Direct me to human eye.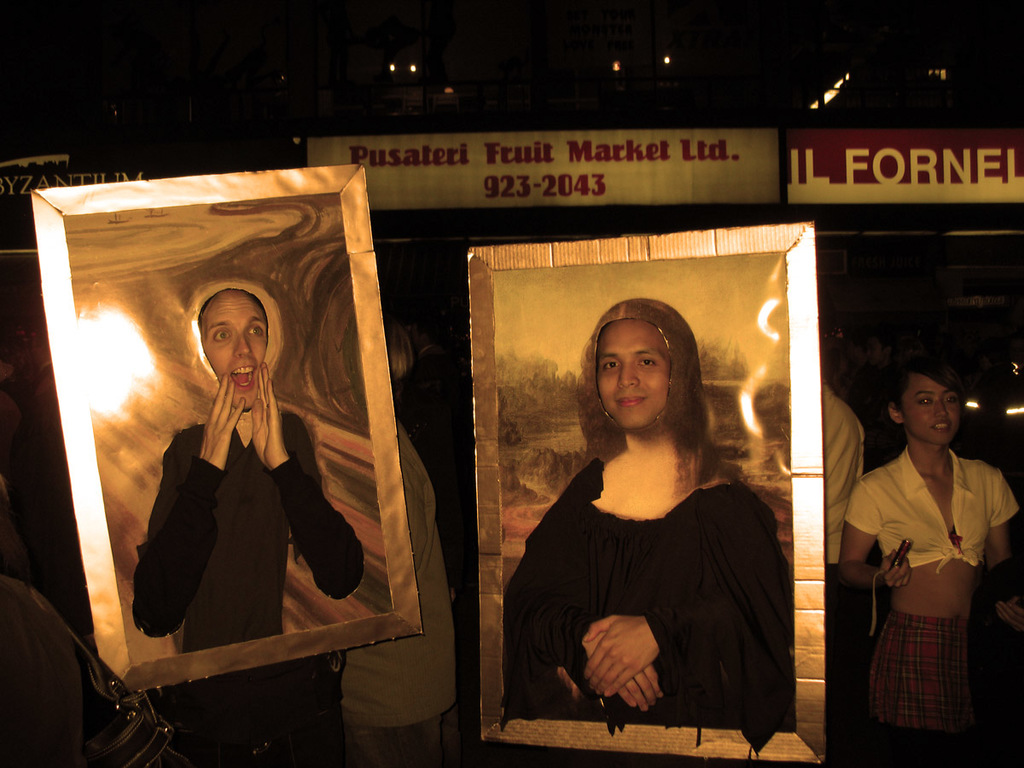
Direction: x1=211 y1=327 x2=234 y2=342.
